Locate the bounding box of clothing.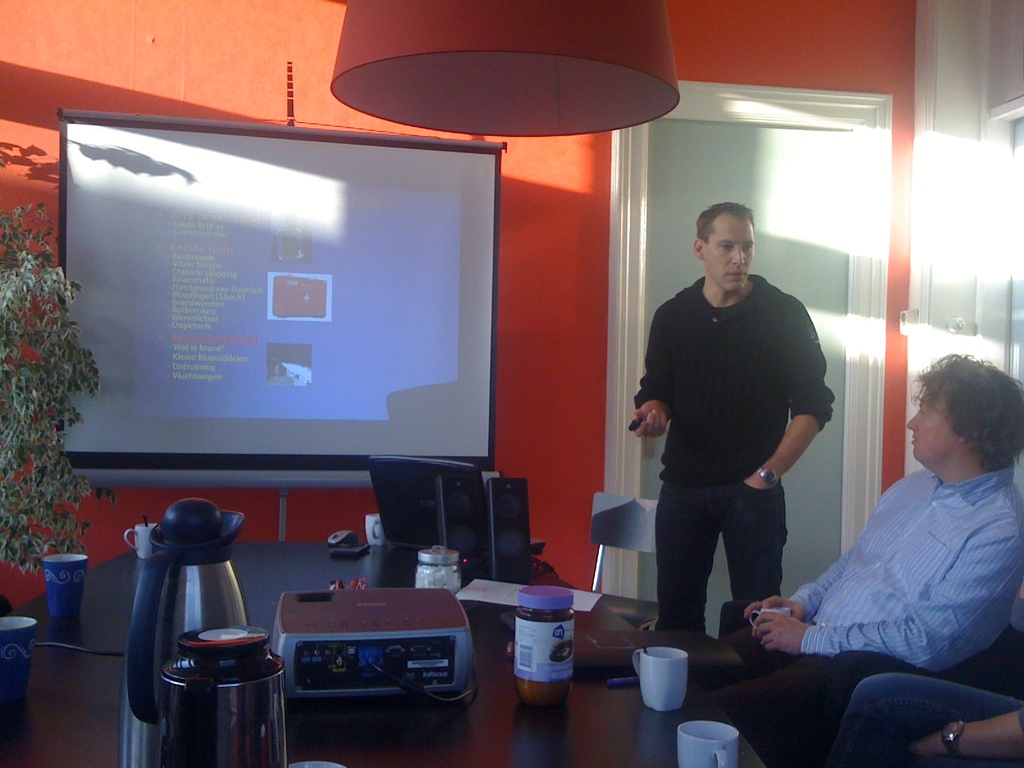
Bounding box: region(702, 471, 1023, 749).
